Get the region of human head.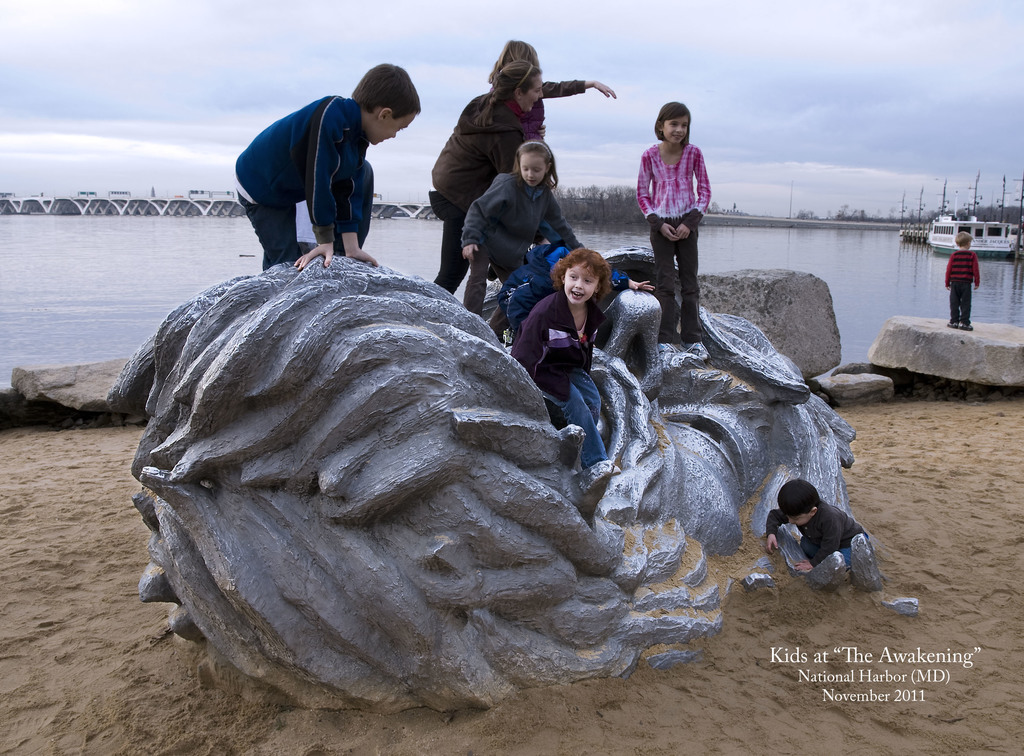
pyautogui.locateOnScreen(518, 139, 553, 190).
